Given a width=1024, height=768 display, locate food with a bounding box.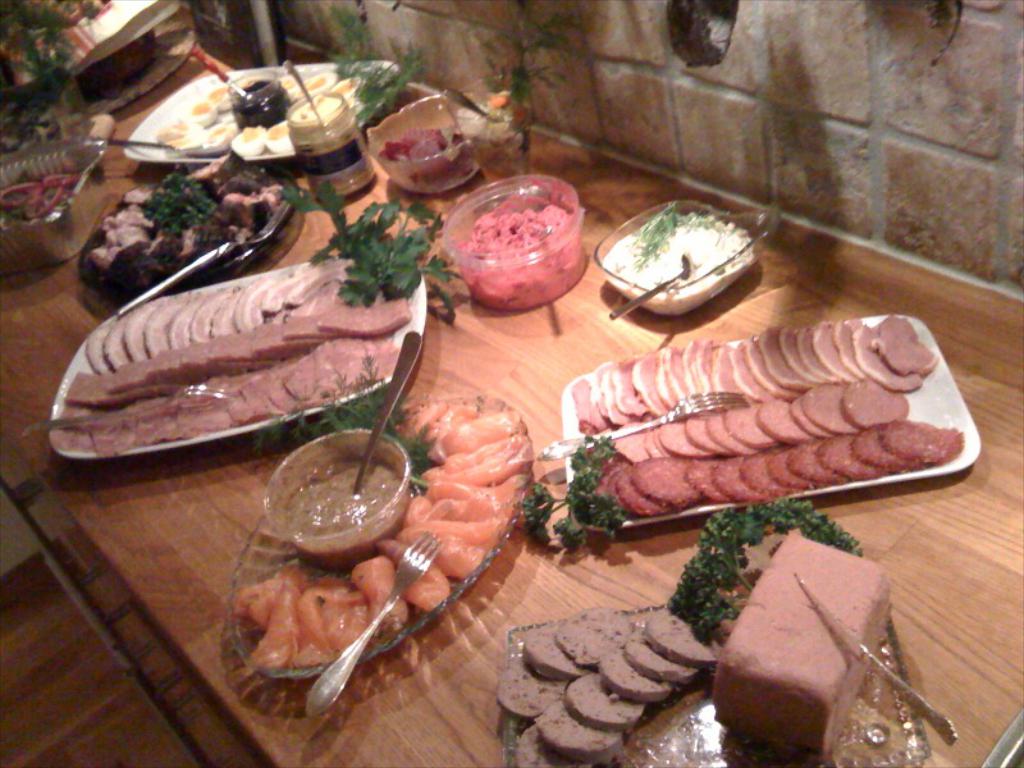
Located: {"left": 663, "top": 497, "right": 861, "bottom": 640}.
